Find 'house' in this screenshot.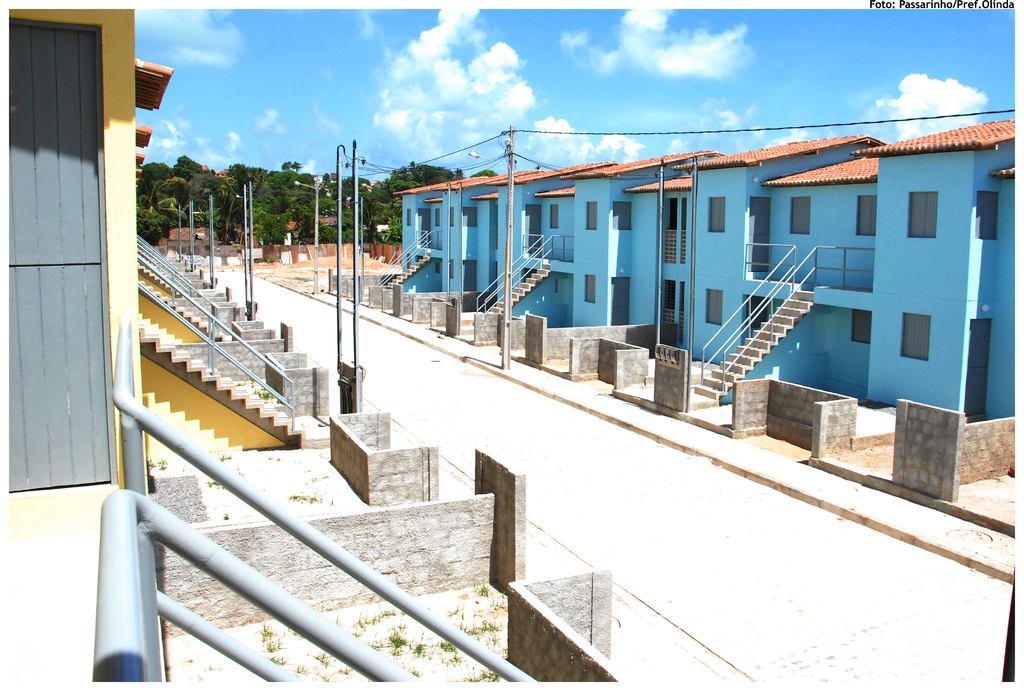
The bounding box for 'house' is (x1=397, y1=164, x2=549, y2=292).
